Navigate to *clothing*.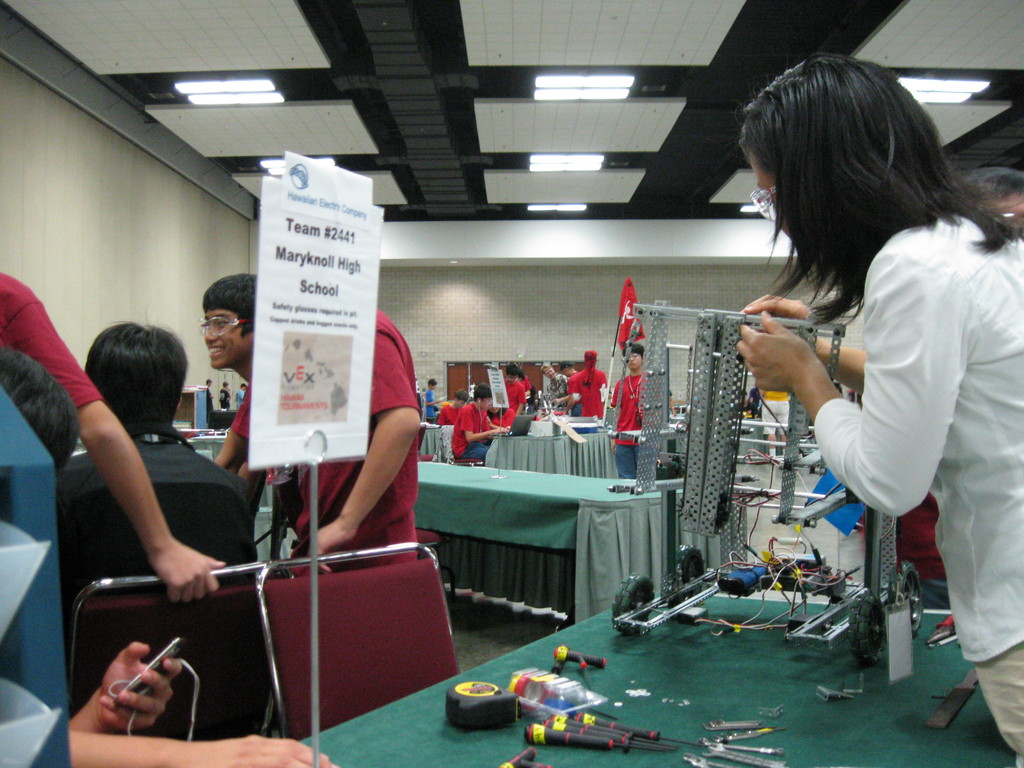
Navigation target: 787,193,1023,738.
